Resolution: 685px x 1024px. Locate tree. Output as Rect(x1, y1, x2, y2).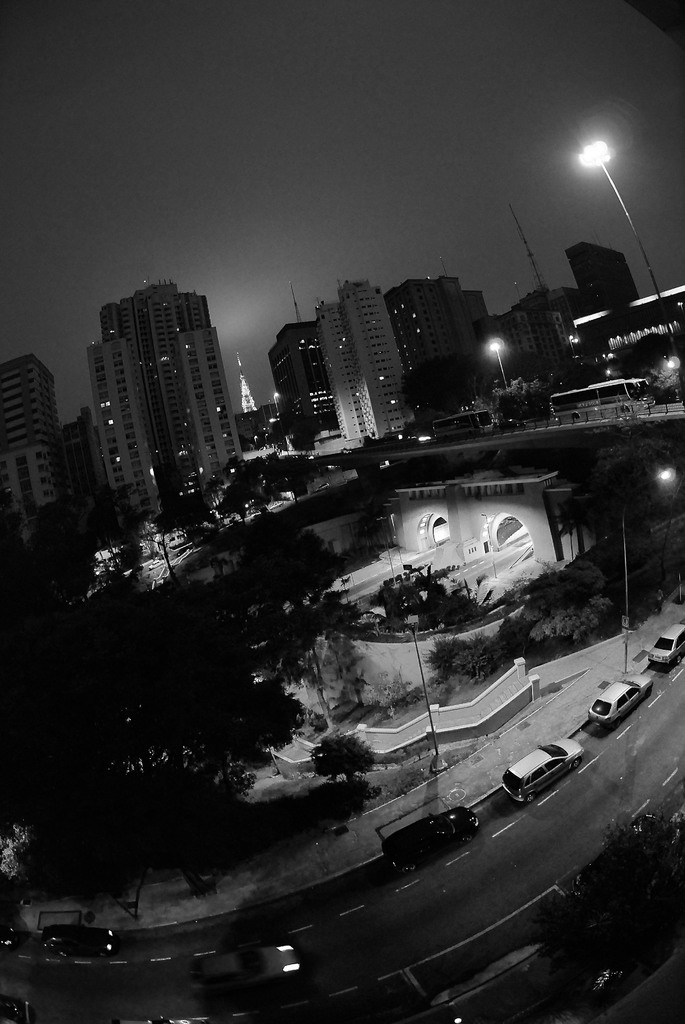
Rect(222, 452, 303, 524).
